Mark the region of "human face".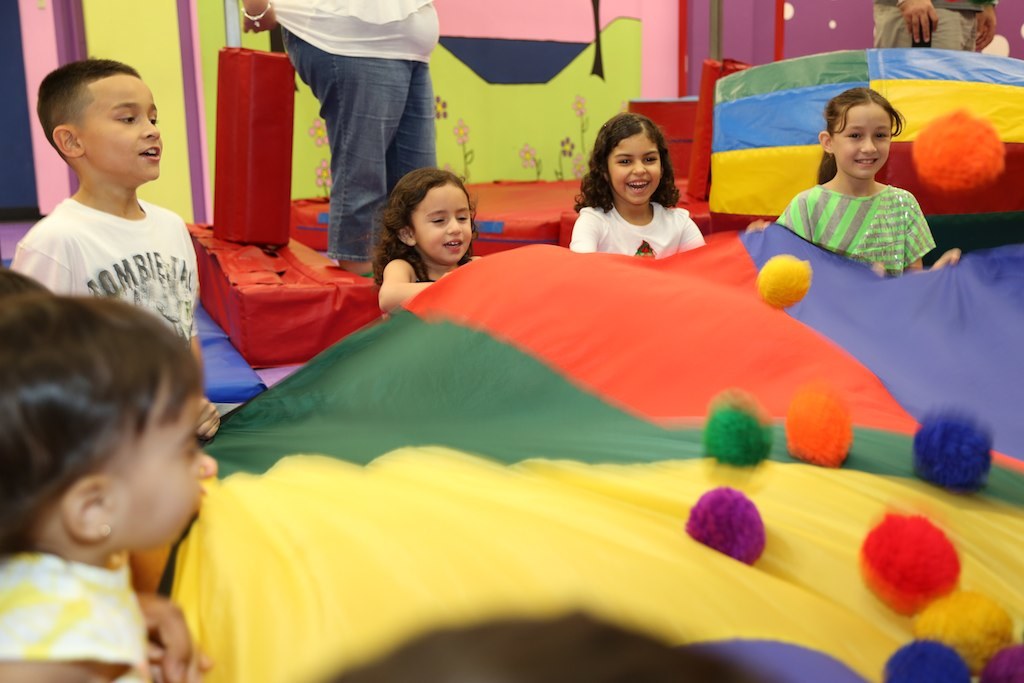
Region: <region>831, 104, 889, 179</region>.
